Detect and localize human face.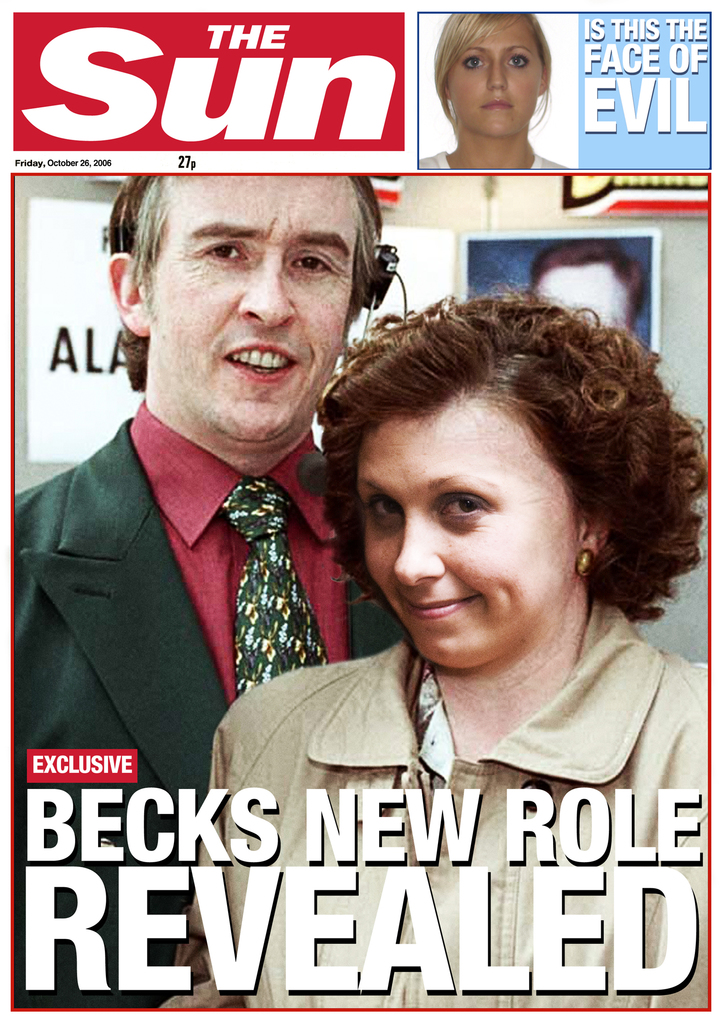
Localized at (142, 180, 366, 437).
